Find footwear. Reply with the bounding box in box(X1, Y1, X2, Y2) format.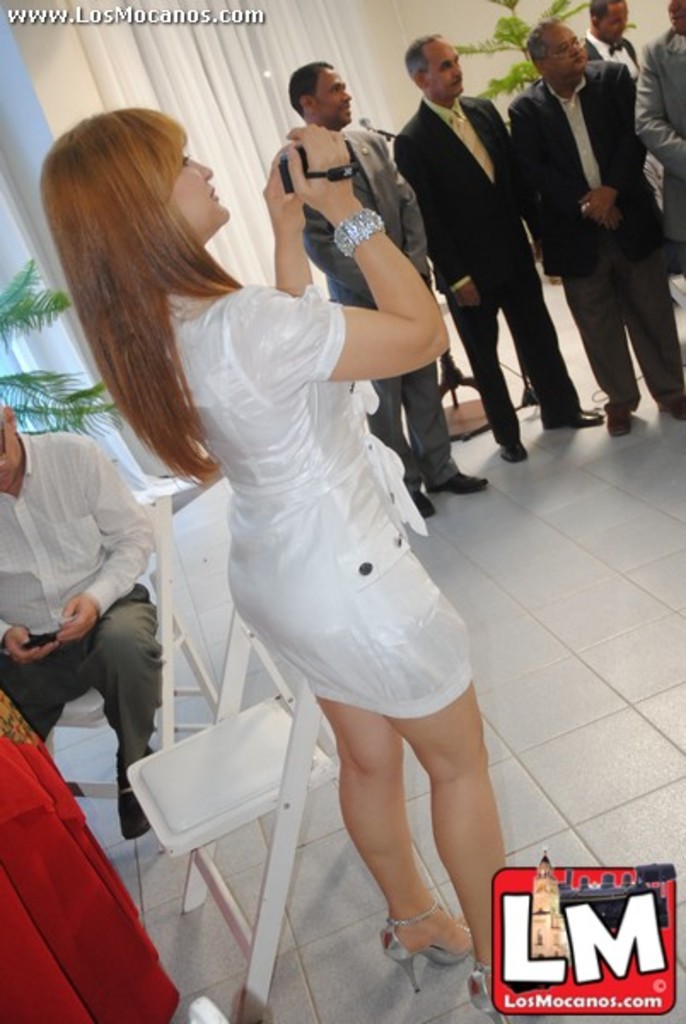
box(440, 476, 493, 495).
